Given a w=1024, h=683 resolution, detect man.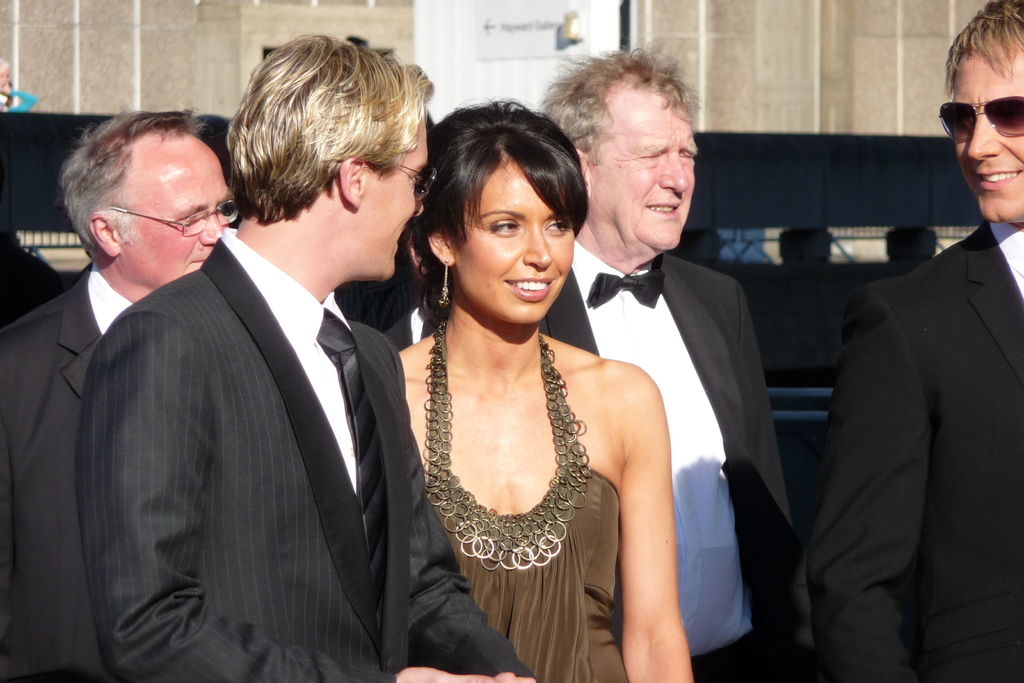
{"left": 73, "top": 32, "right": 536, "bottom": 682}.
